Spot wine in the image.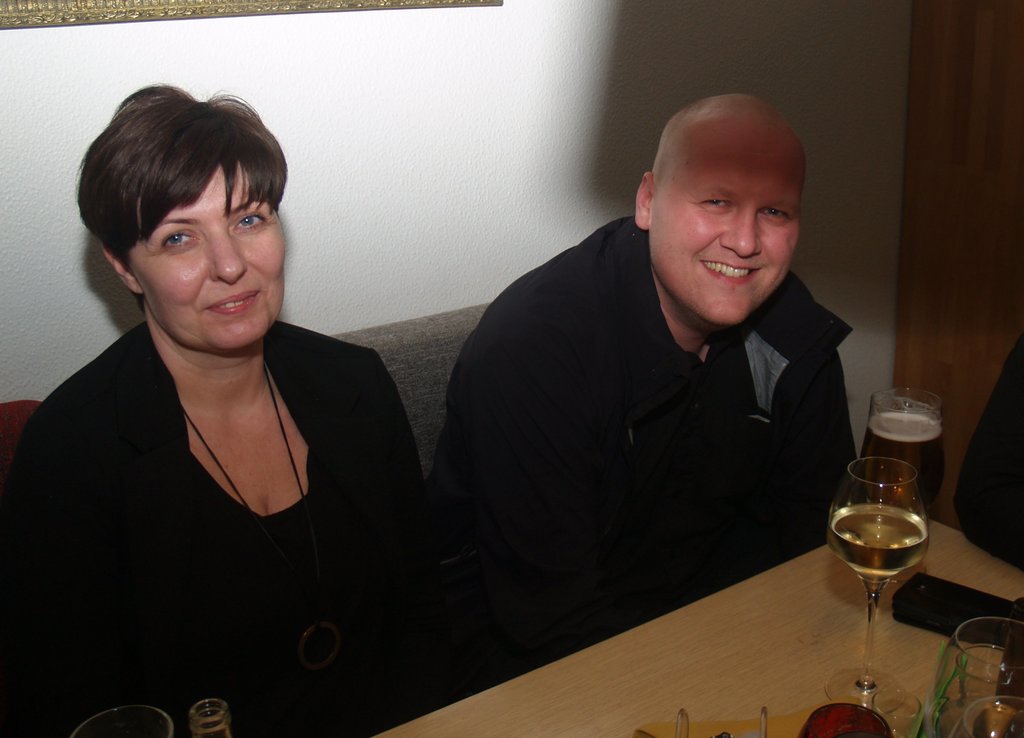
wine found at locate(822, 500, 936, 588).
